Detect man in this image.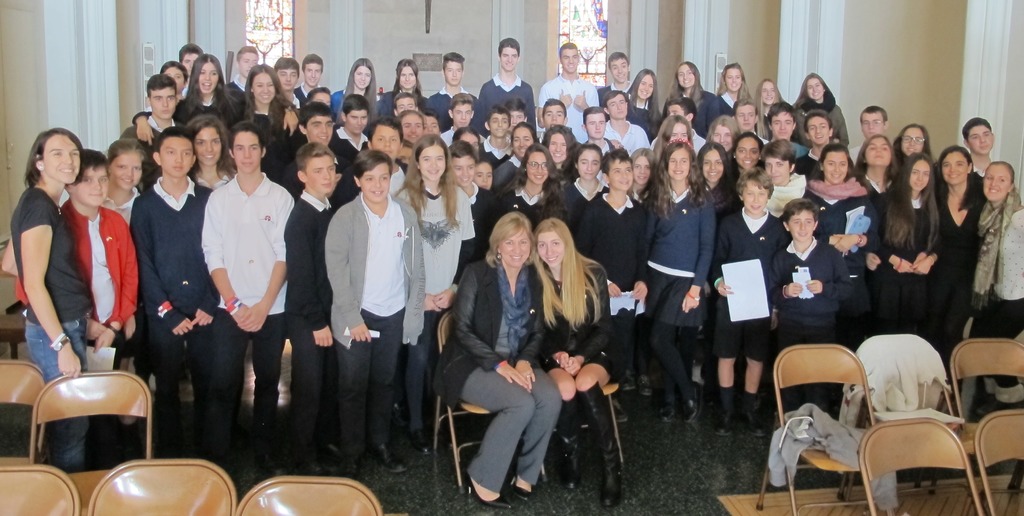
Detection: <box>961,116,993,170</box>.
